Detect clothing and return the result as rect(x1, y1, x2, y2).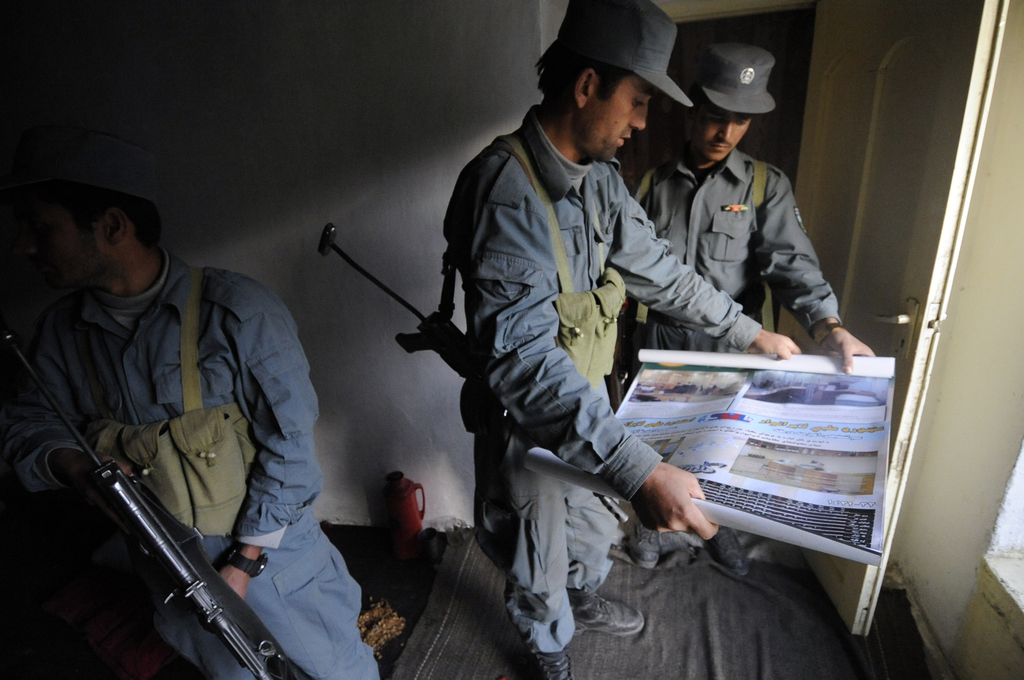
rect(626, 145, 845, 395).
